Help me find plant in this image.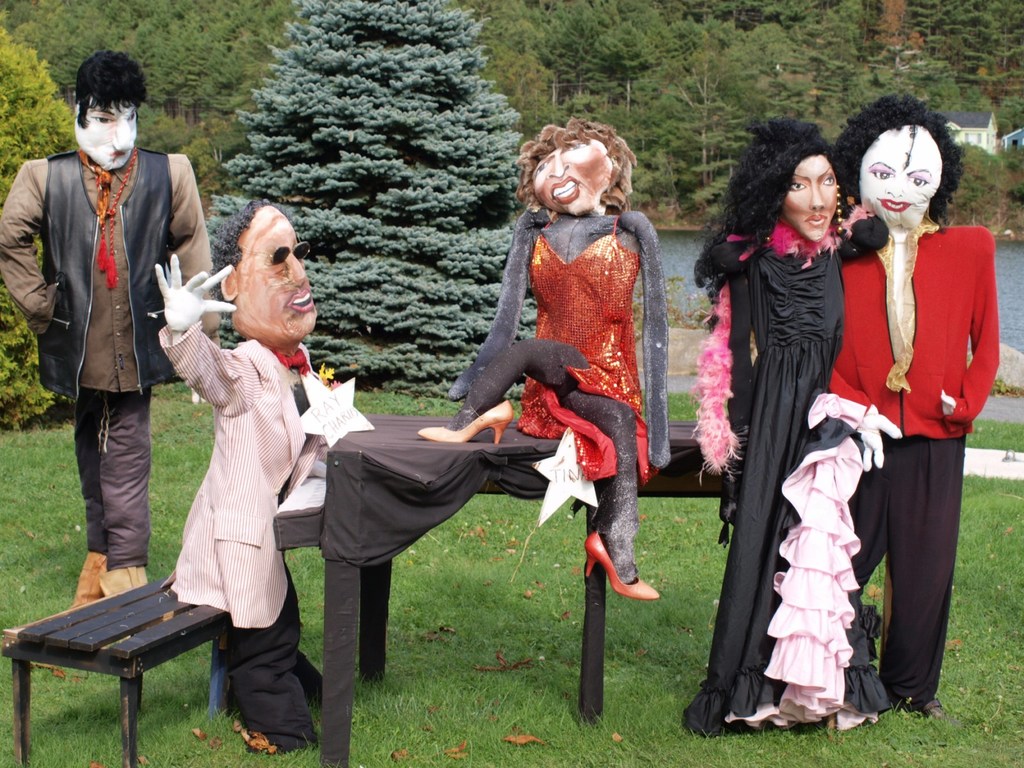
Found it: 0,0,136,127.
